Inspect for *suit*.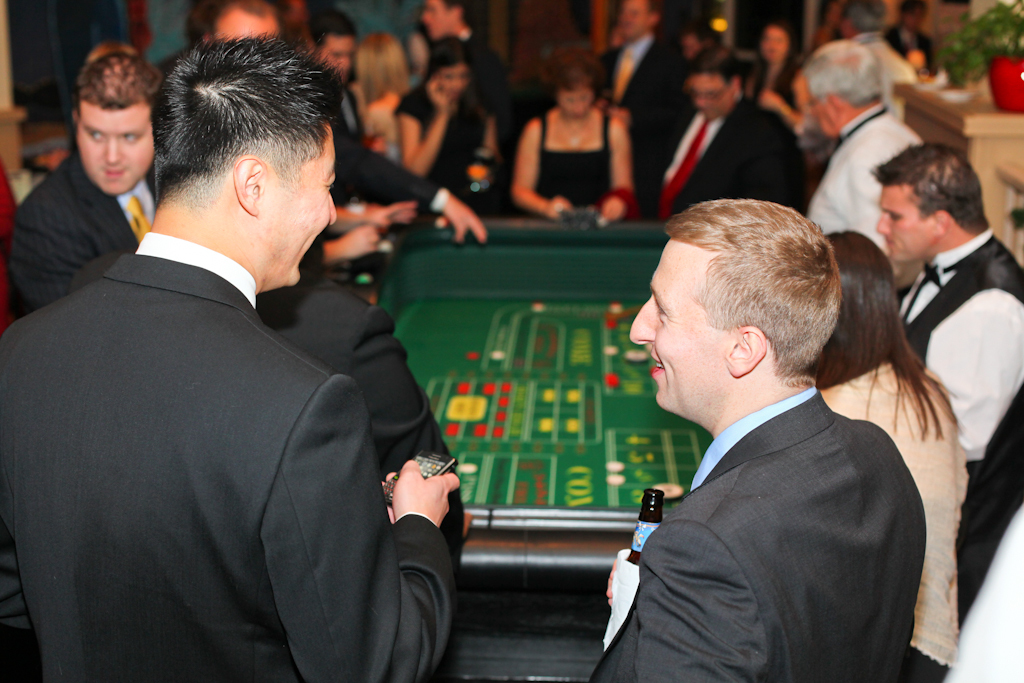
Inspection: region(0, 149, 156, 313).
